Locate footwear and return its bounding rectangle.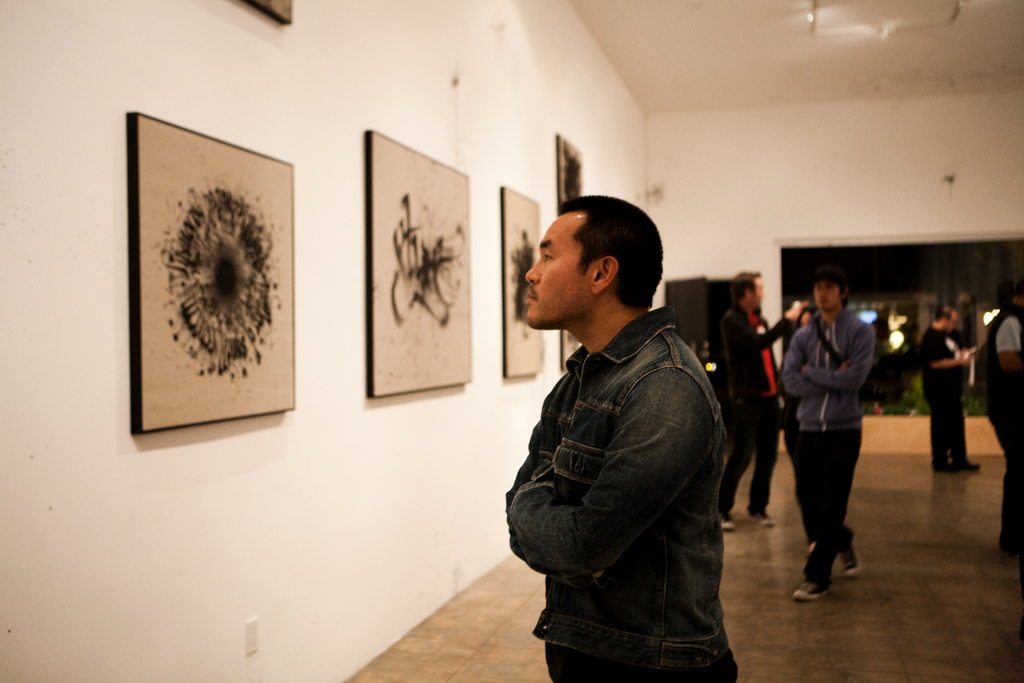
719, 514, 736, 531.
